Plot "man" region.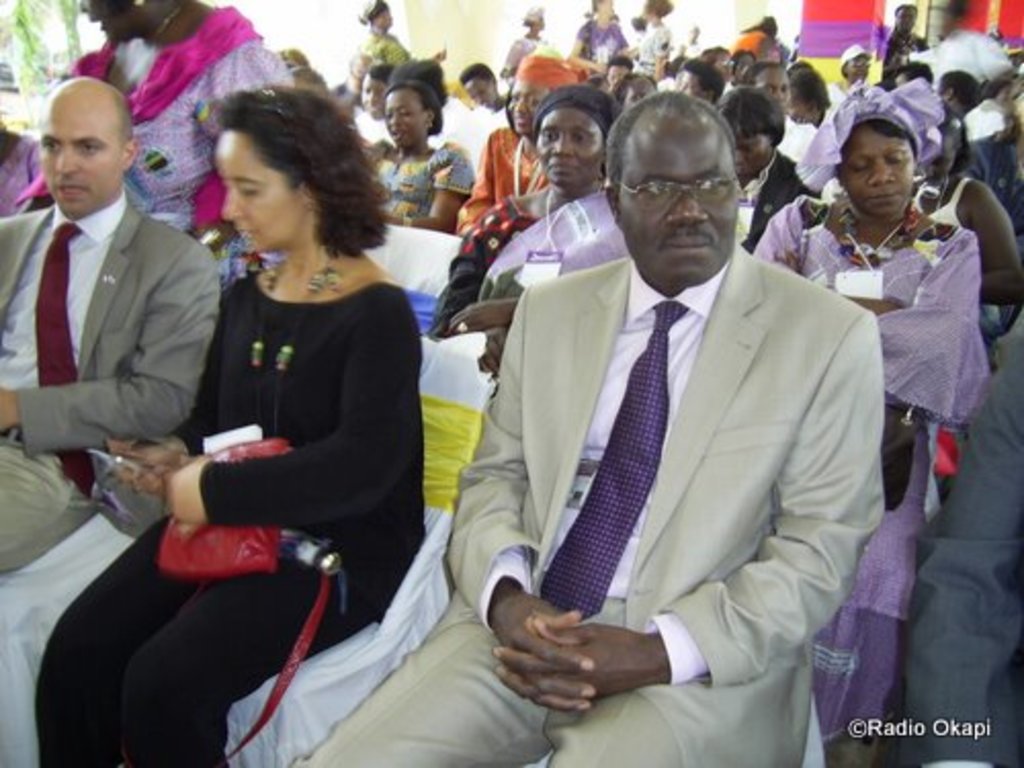
Plotted at bbox=[293, 98, 887, 766].
